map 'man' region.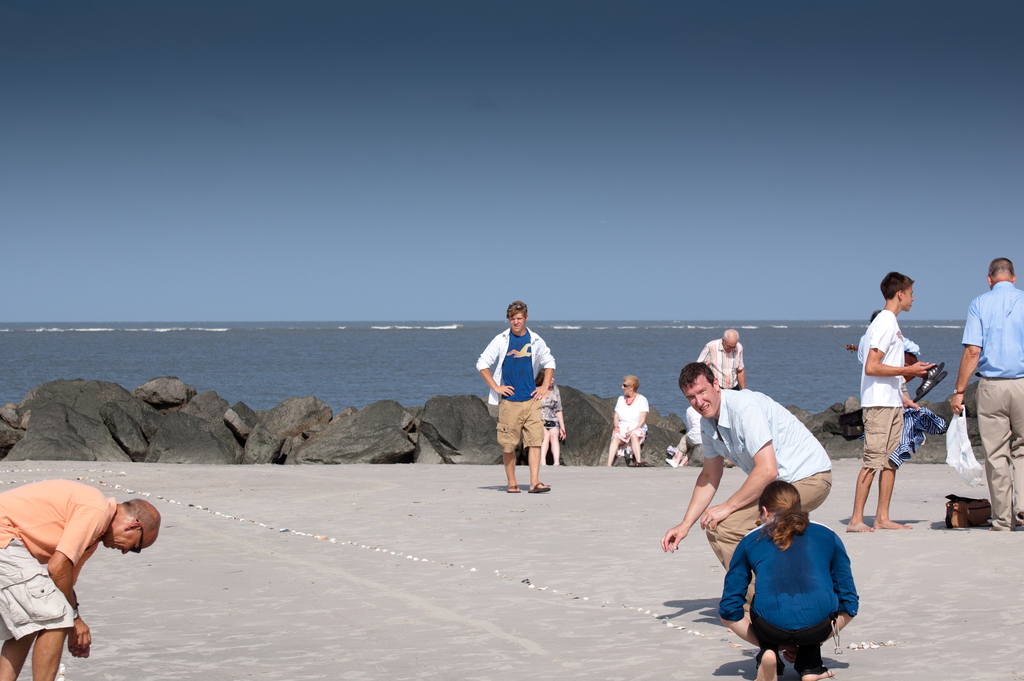
Mapped to <region>949, 257, 1023, 532</region>.
